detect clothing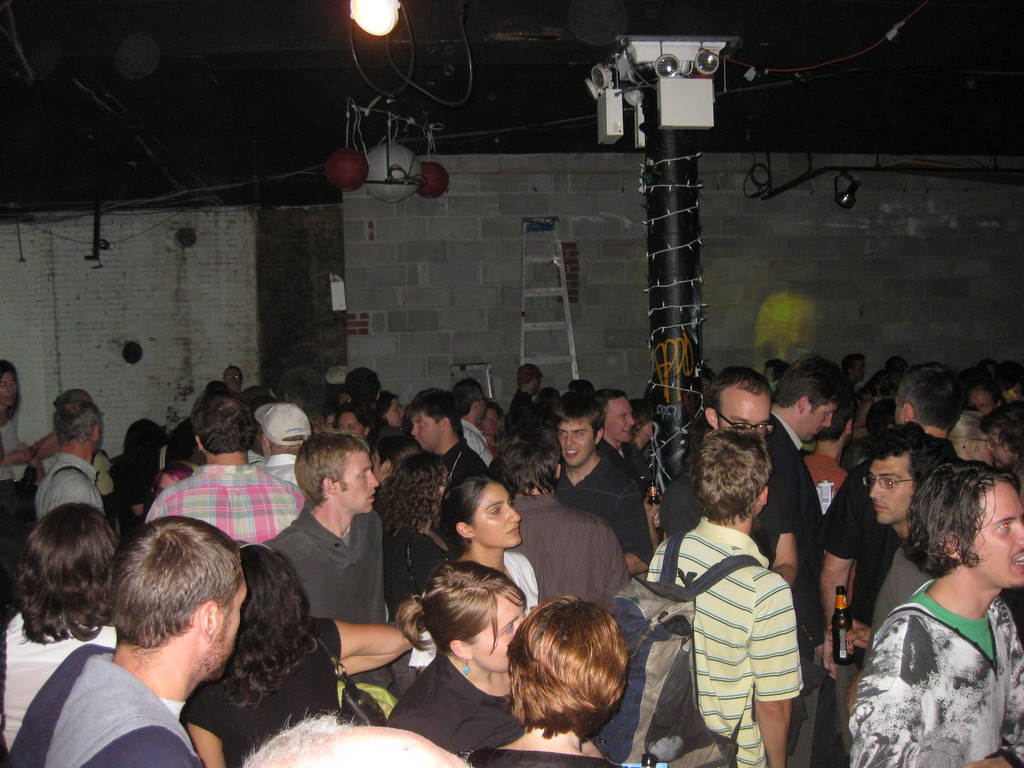
bbox=(384, 650, 531, 762)
